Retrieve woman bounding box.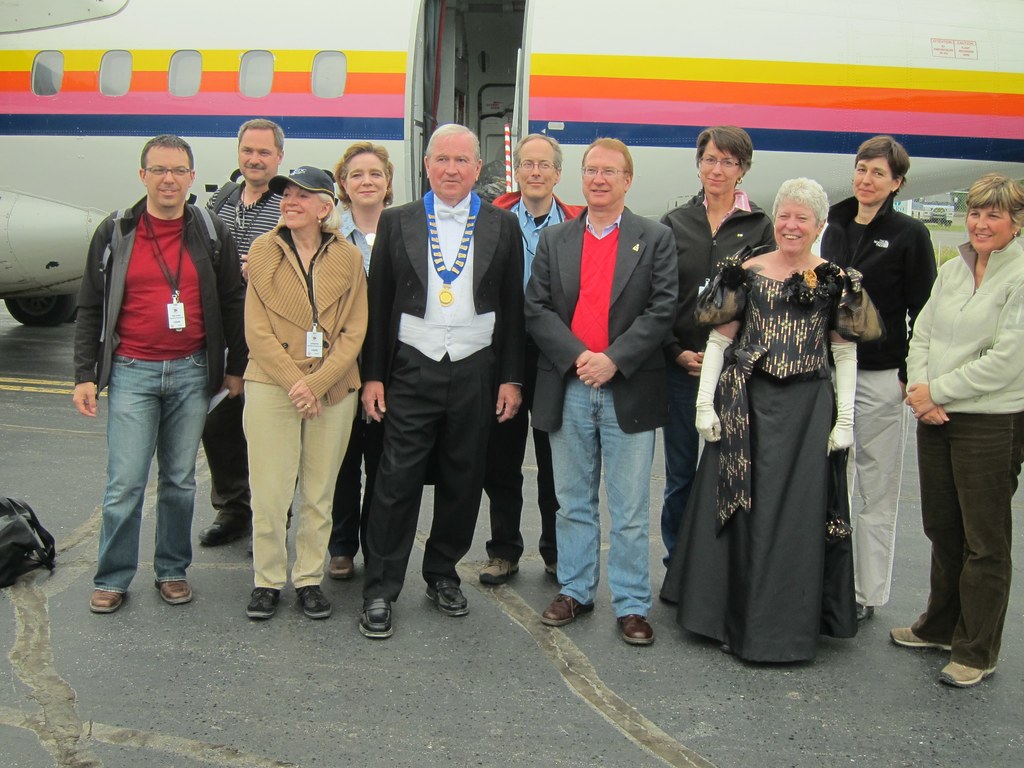
Bounding box: (810, 135, 930, 622).
